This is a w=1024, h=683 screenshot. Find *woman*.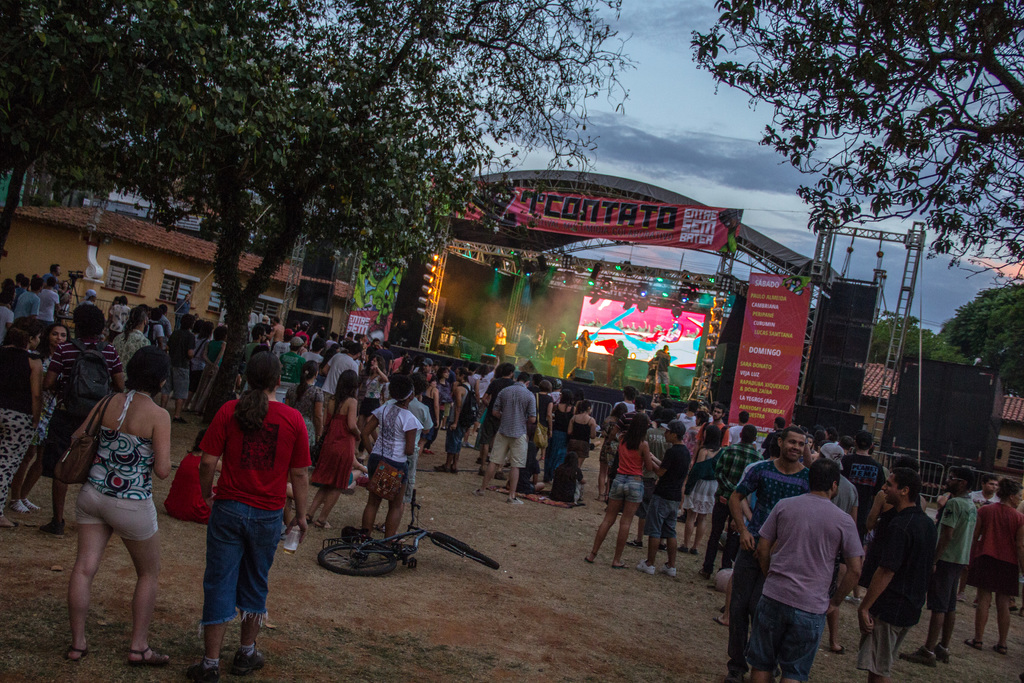
Bounding box: 361, 352, 387, 442.
